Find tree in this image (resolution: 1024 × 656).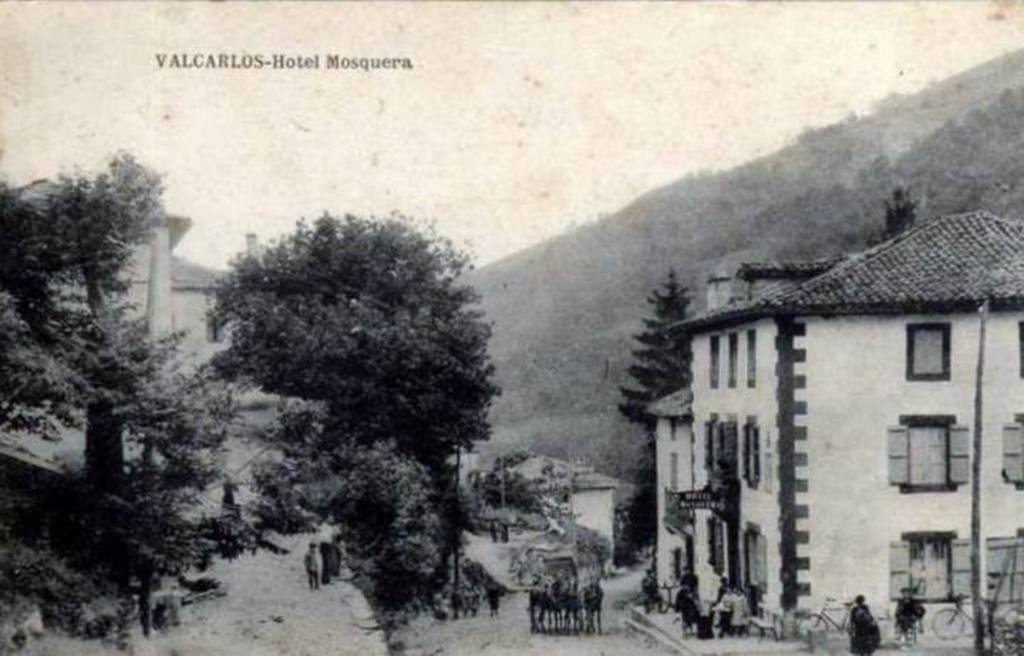
crop(198, 206, 509, 474).
